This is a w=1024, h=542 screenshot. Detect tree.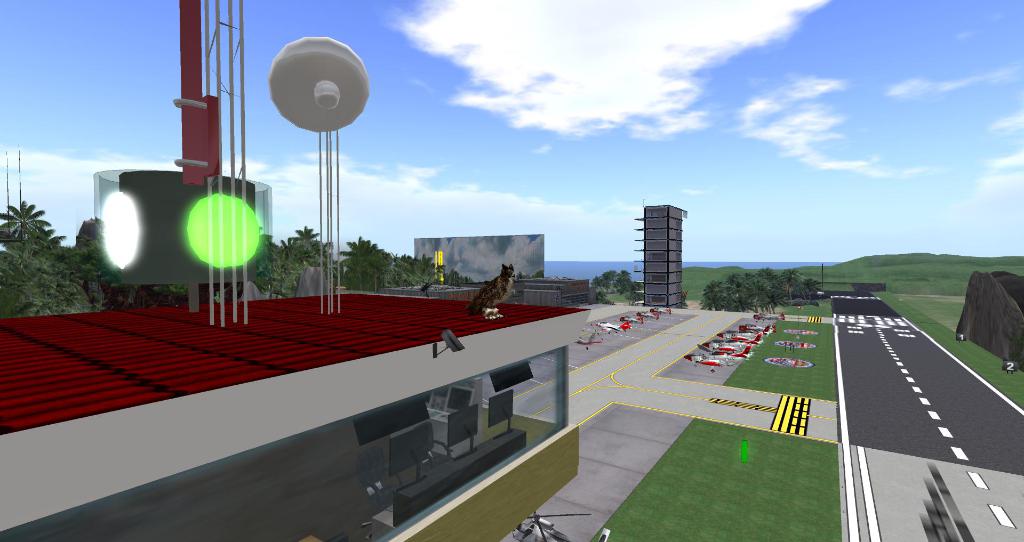
[596,266,637,299].
